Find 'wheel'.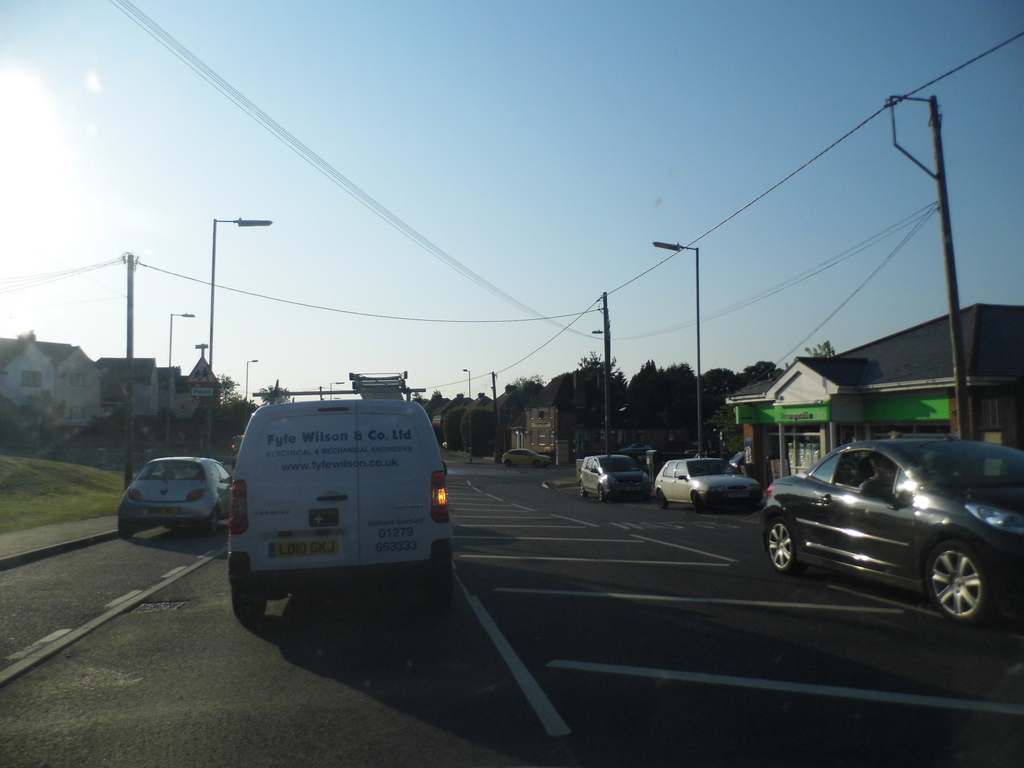
select_region(206, 505, 222, 540).
